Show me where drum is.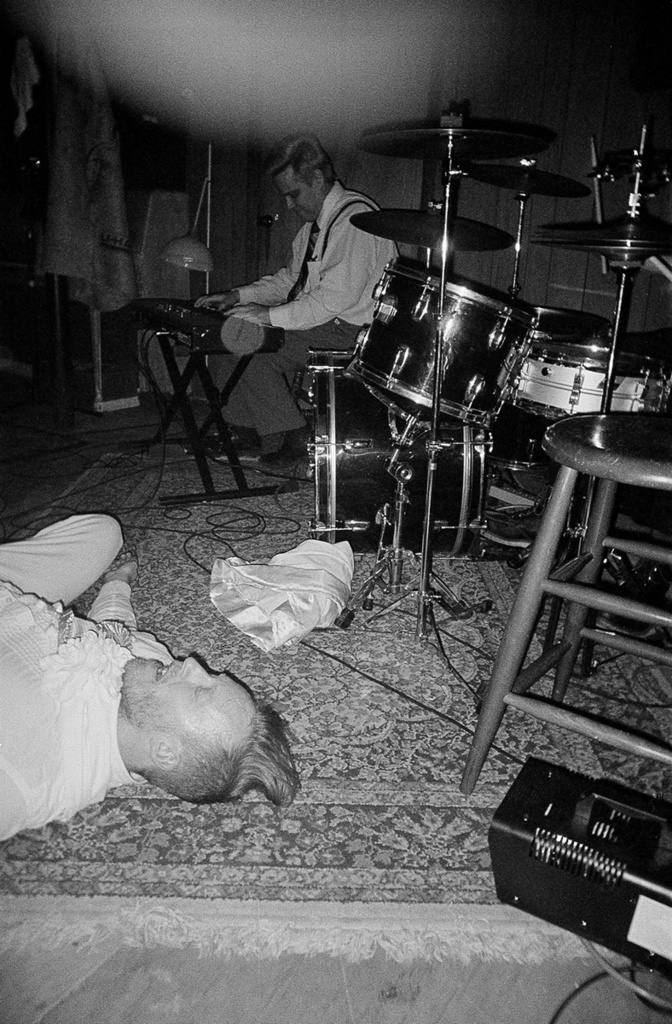
drum is at <region>511, 346, 671, 422</region>.
